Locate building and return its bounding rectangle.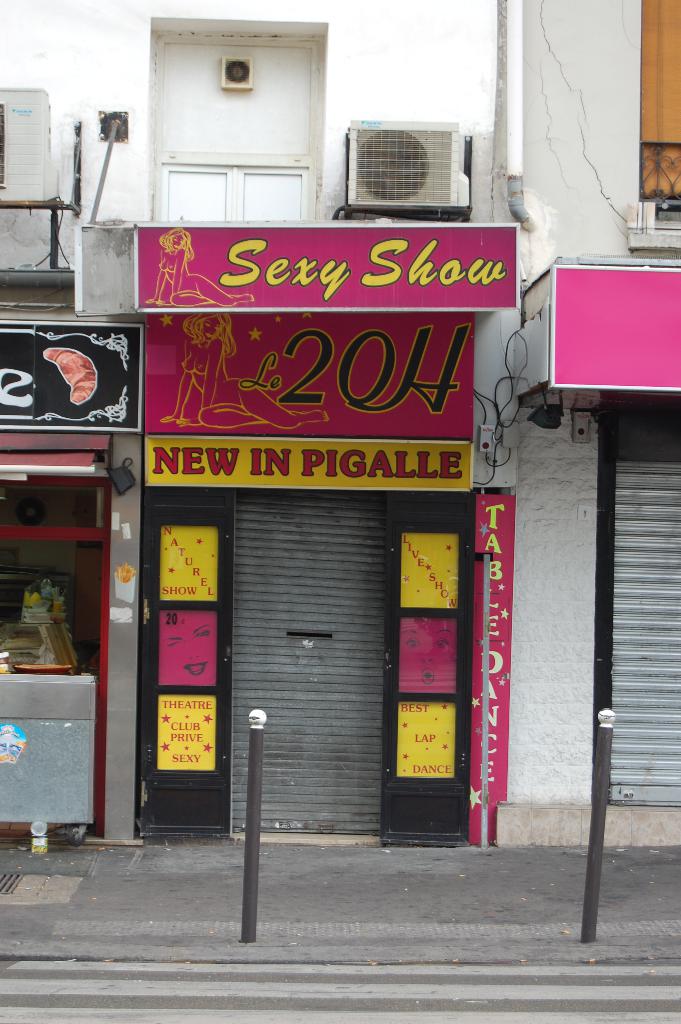
bbox=(0, 0, 680, 862).
